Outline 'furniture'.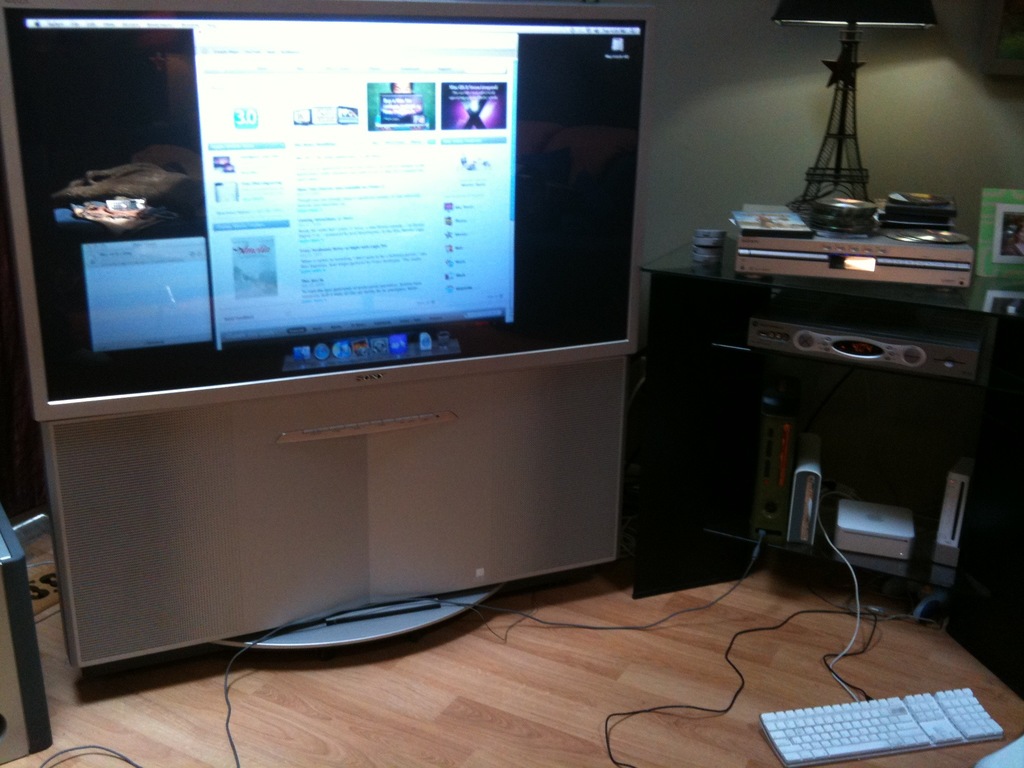
Outline: x1=630, y1=232, x2=1023, y2=705.
